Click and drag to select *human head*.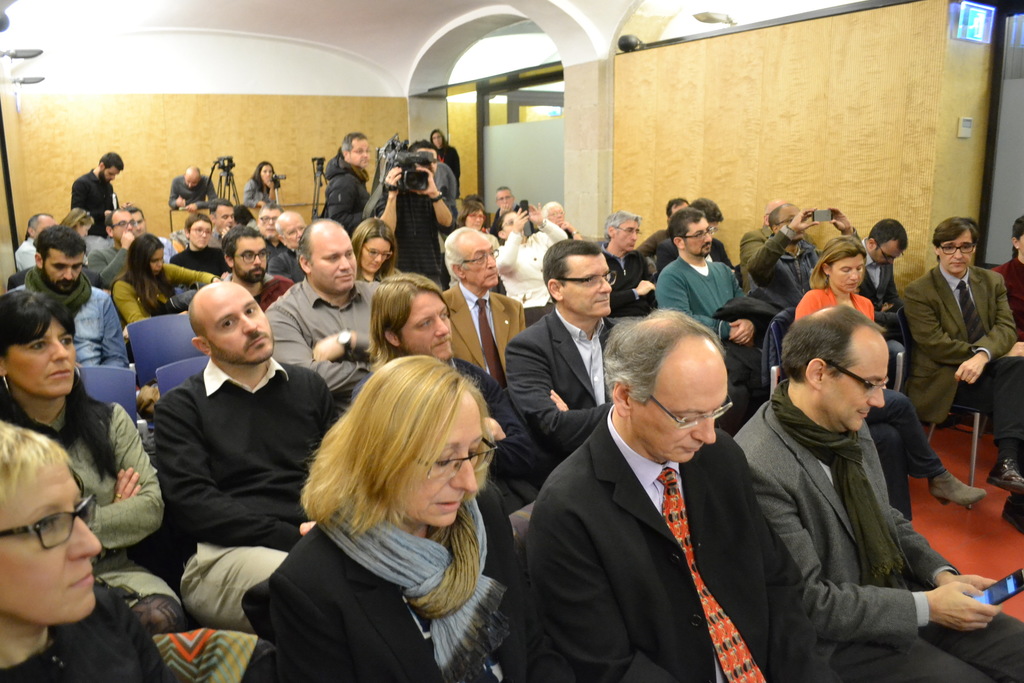
Selection: select_region(27, 213, 58, 244).
